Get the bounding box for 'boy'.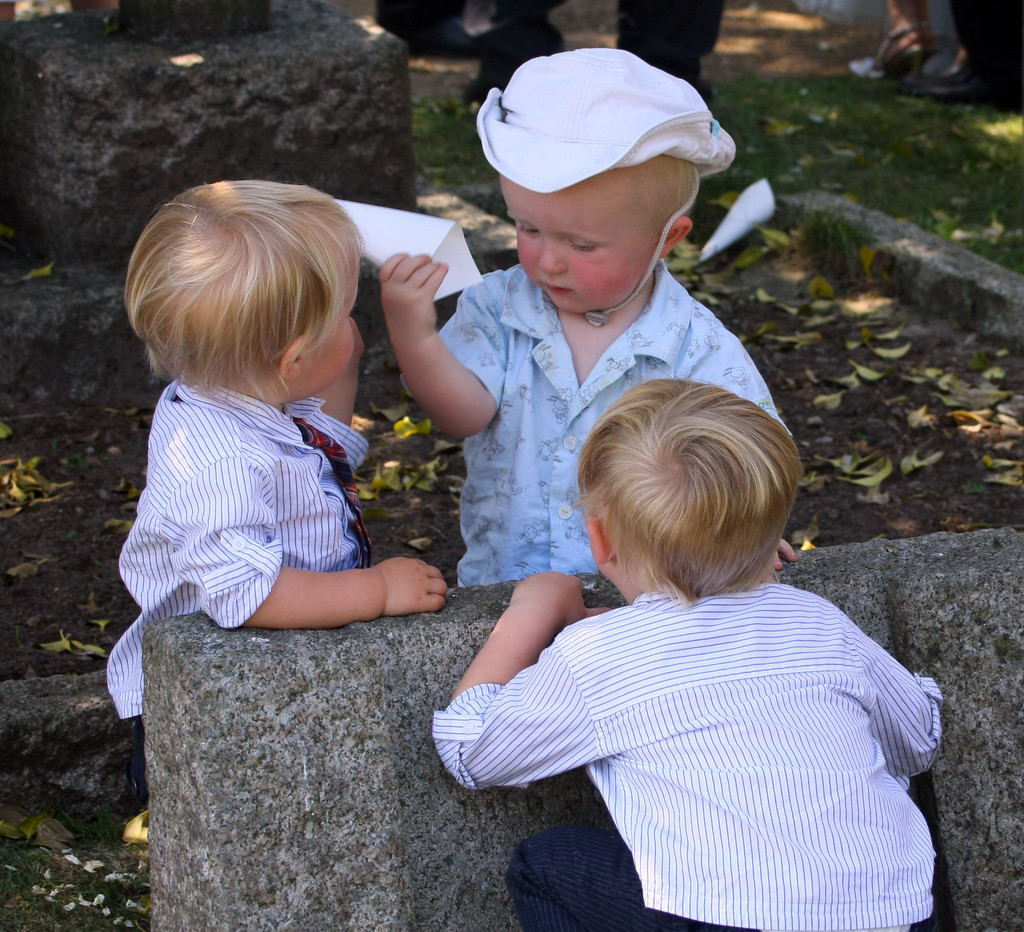
119/200/446/723.
